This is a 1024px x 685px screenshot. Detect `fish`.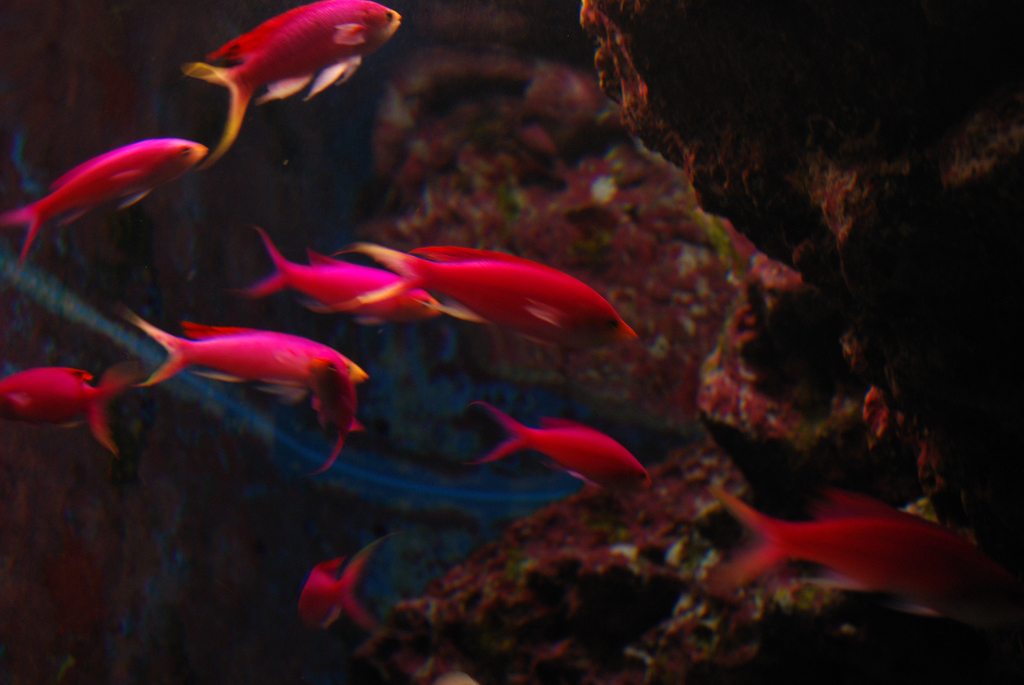
rect(309, 363, 362, 473).
